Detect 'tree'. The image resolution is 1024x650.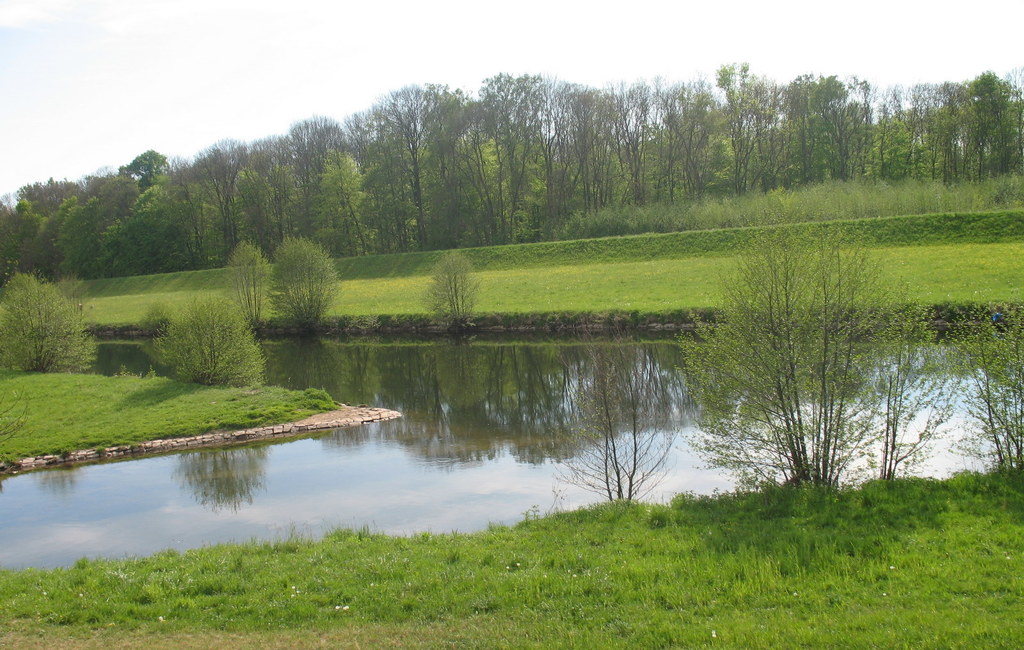
box(136, 293, 261, 387).
